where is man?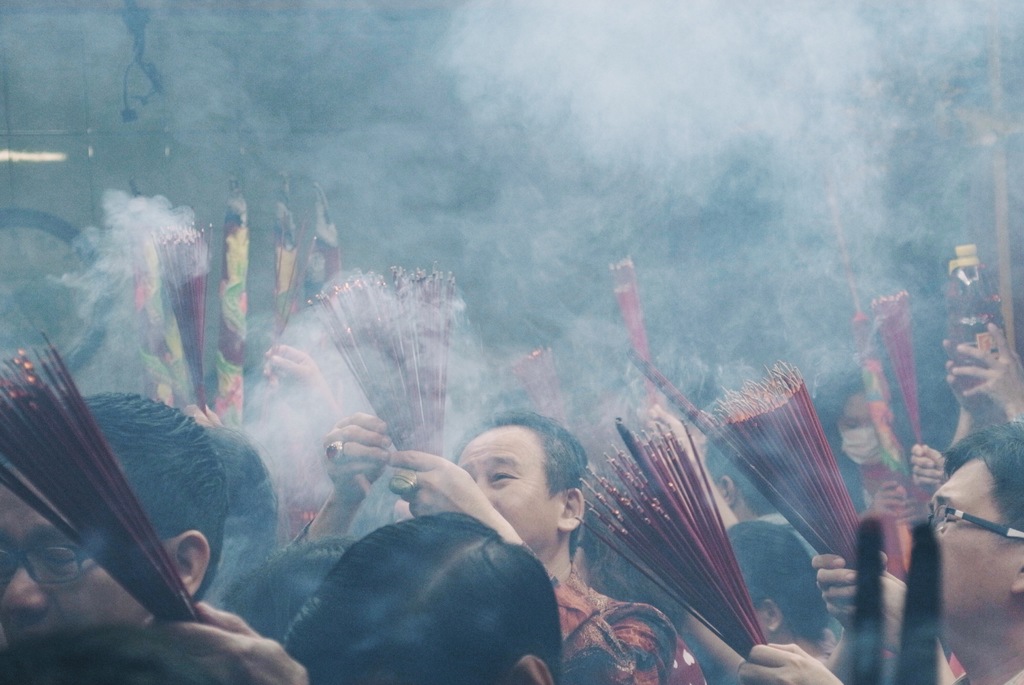
region(0, 392, 234, 647).
